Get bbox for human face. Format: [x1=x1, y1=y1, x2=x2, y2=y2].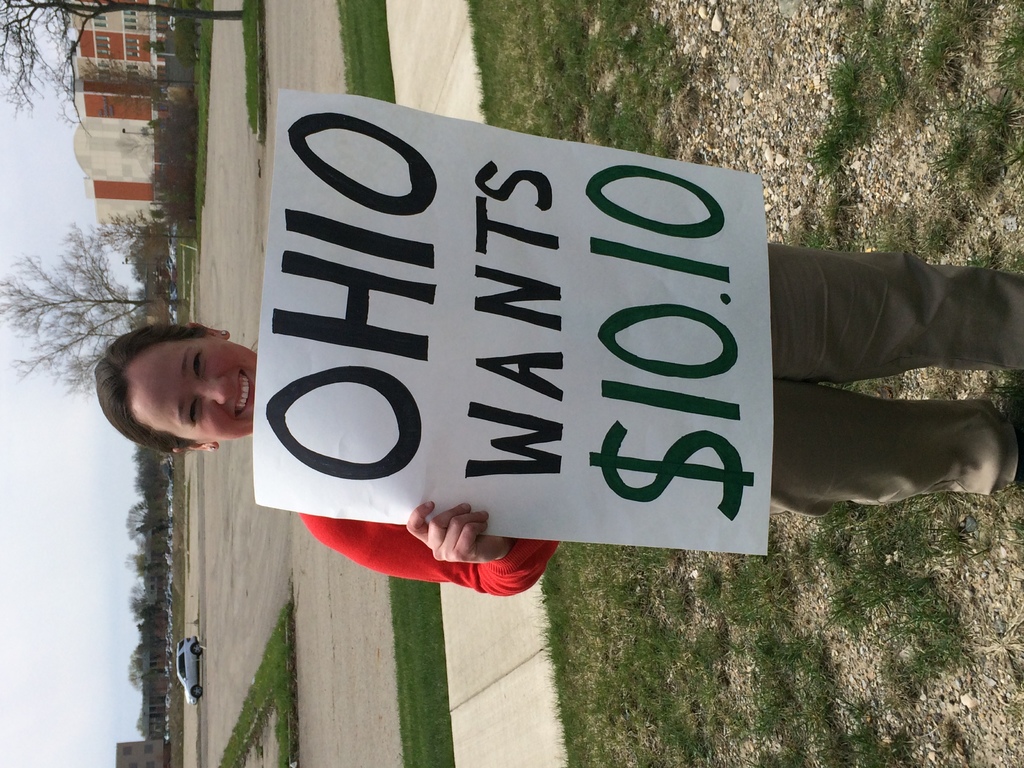
[x1=129, y1=336, x2=257, y2=443].
